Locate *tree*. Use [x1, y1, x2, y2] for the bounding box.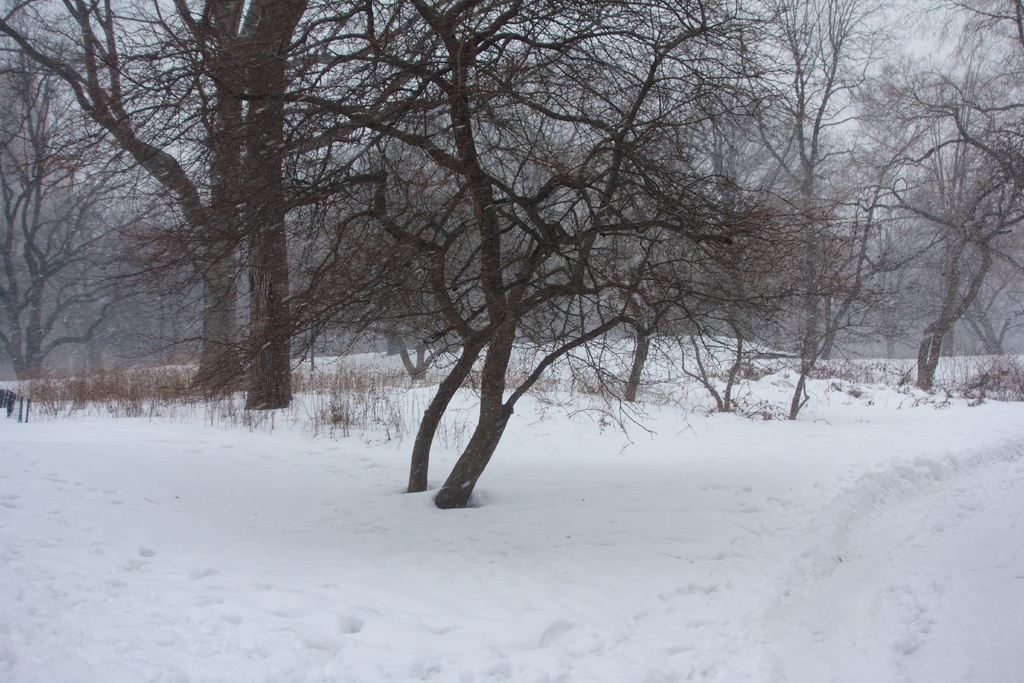
[661, 94, 785, 392].
